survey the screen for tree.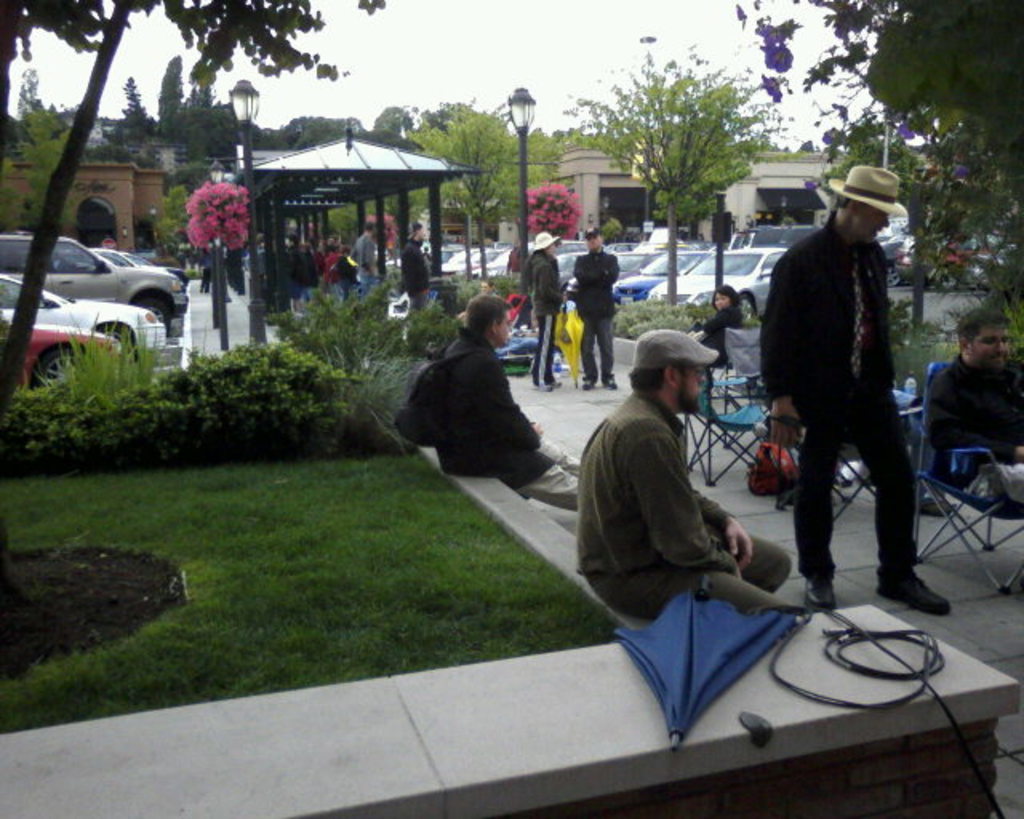
Survey found: [left=552, top=35, right=787, bottom=317].
